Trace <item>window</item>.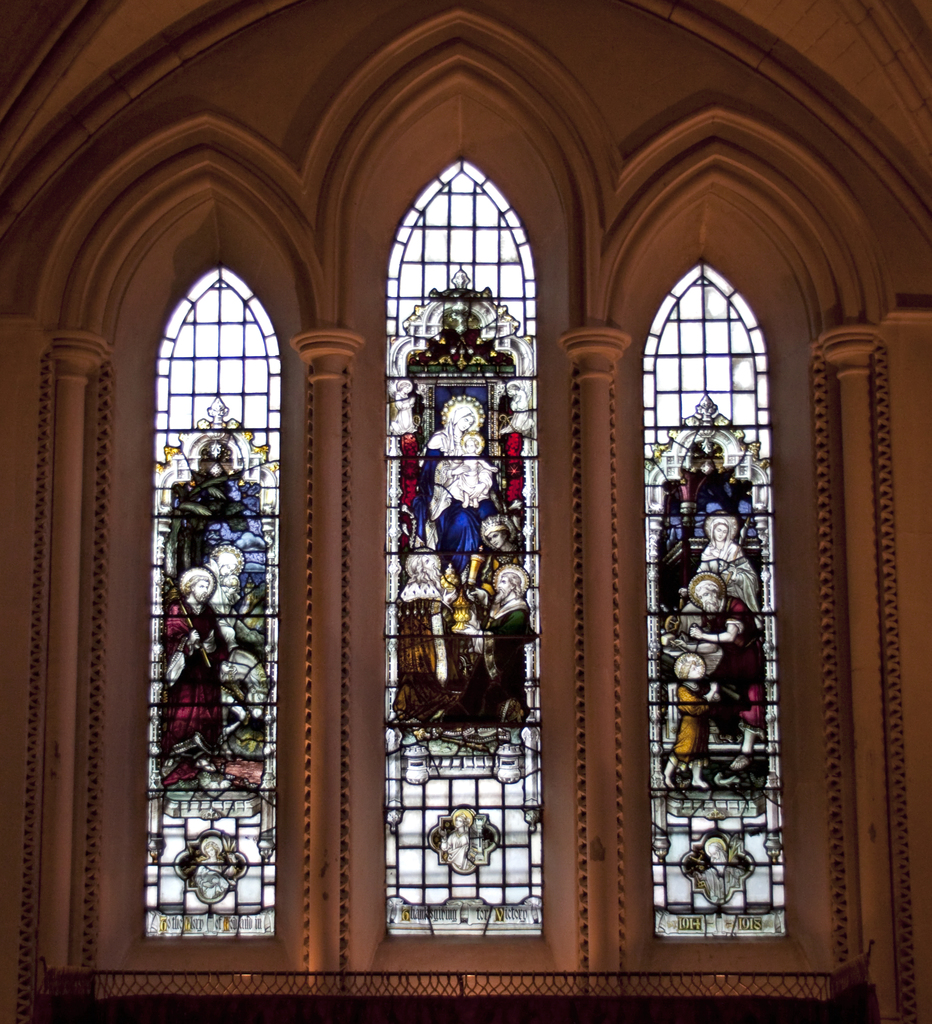
Traced to bbox(144, 269, 275, 936).
